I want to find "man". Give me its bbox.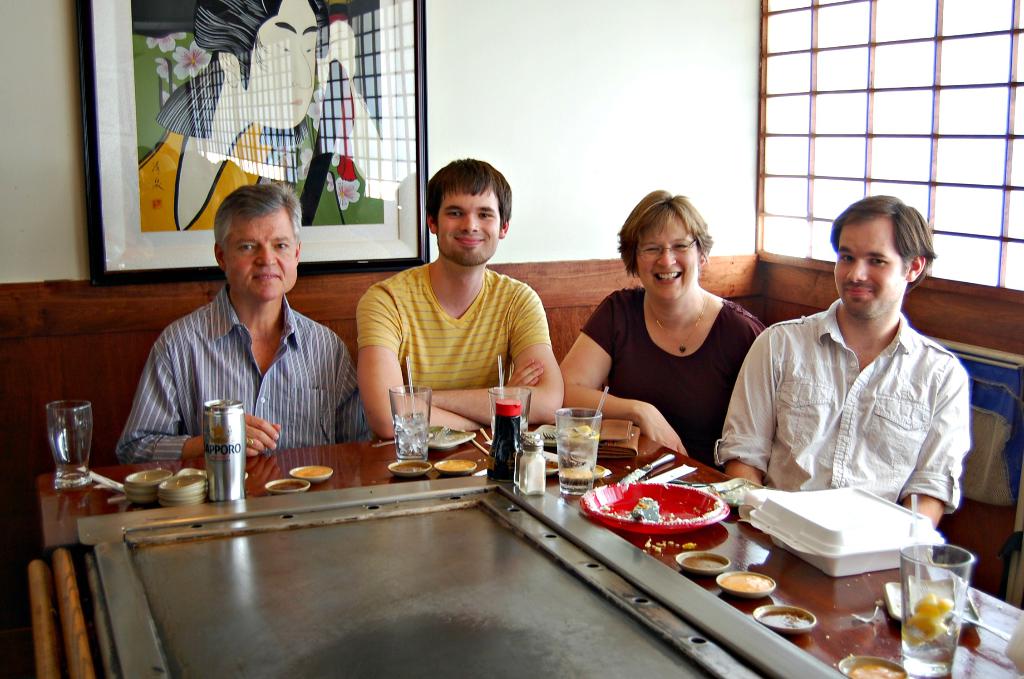
<box>135,0,345,236</box>.
